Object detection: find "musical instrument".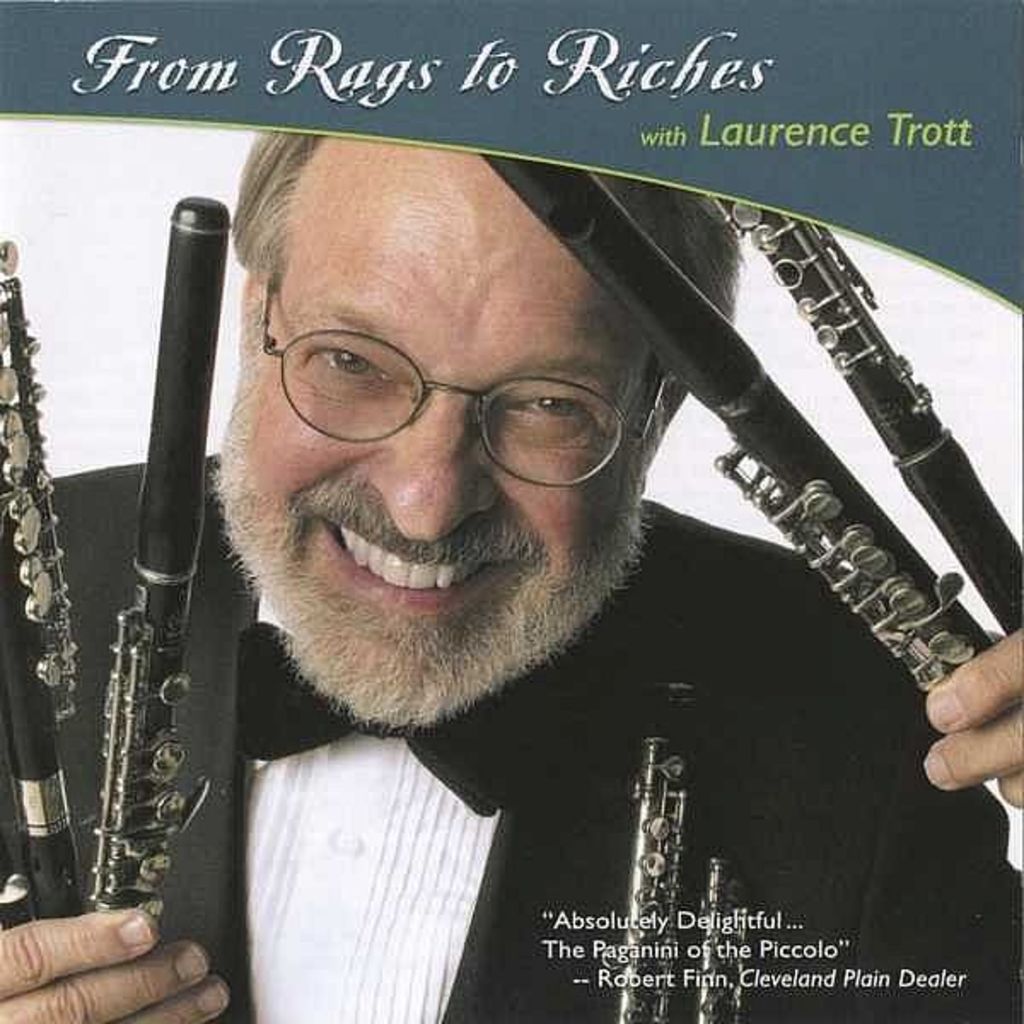
rect(478, 148, 990, 678).
